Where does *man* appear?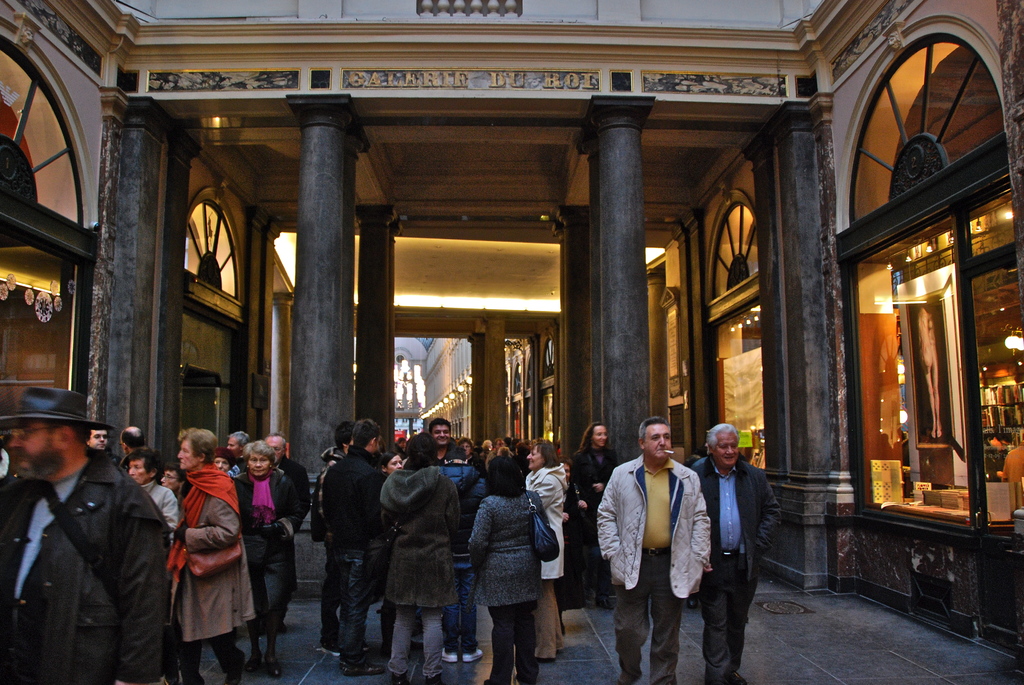
Appears at (118, 431, 155, 473).
